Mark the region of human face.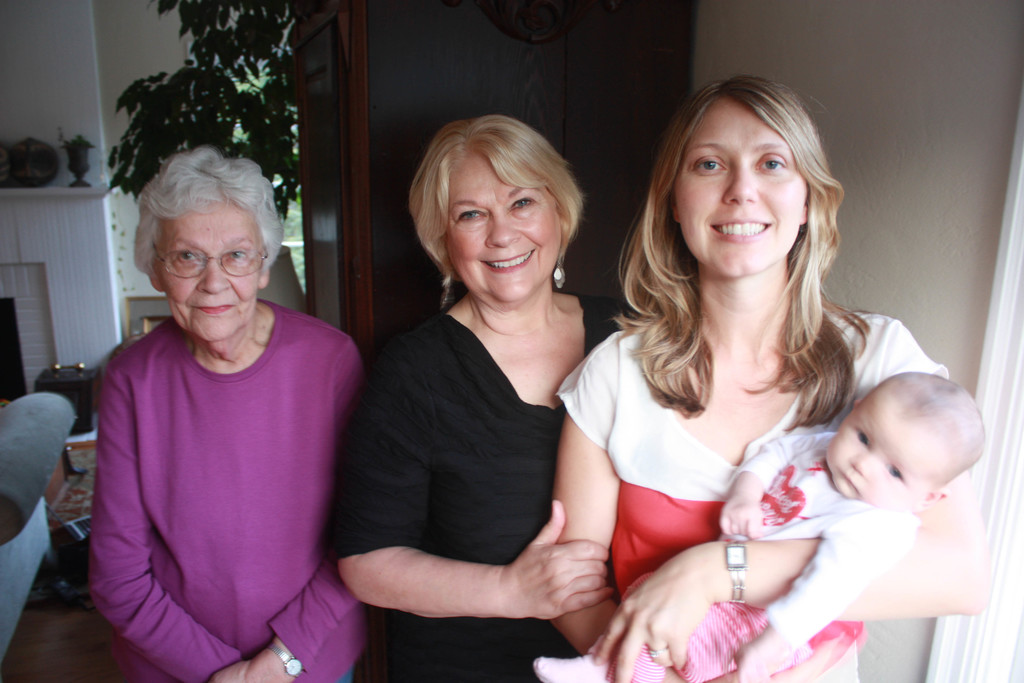
Region: detection(675, 97, 806, 279).
